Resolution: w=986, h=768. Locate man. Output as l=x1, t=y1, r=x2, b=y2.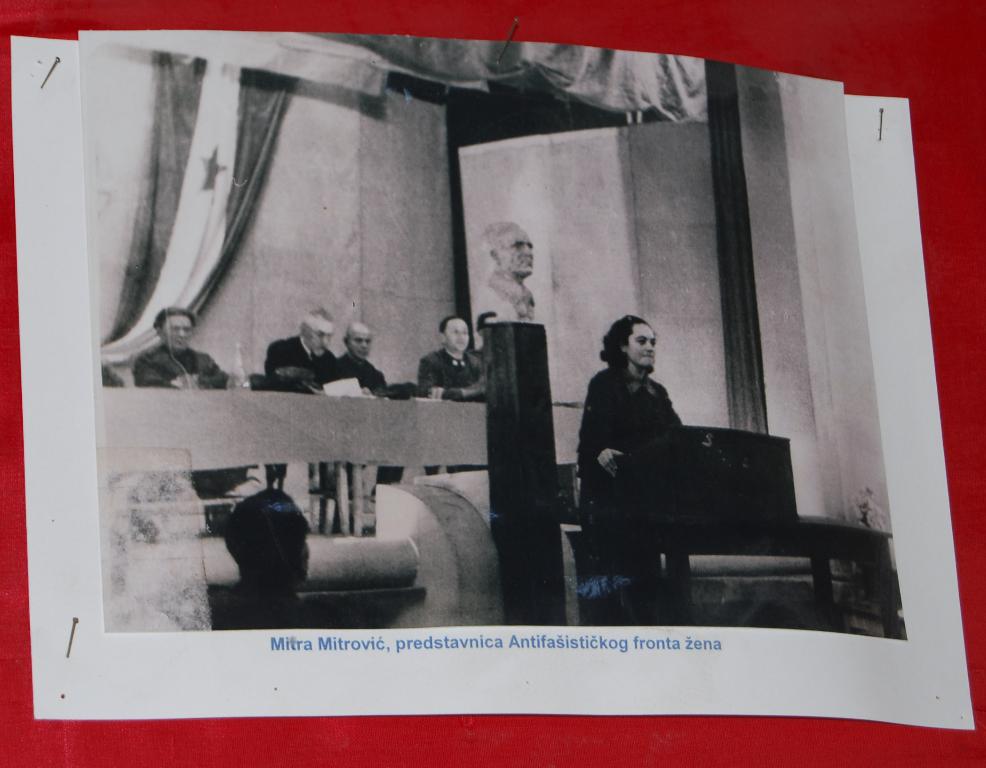
l=132, t=306, r=256, b=537.
